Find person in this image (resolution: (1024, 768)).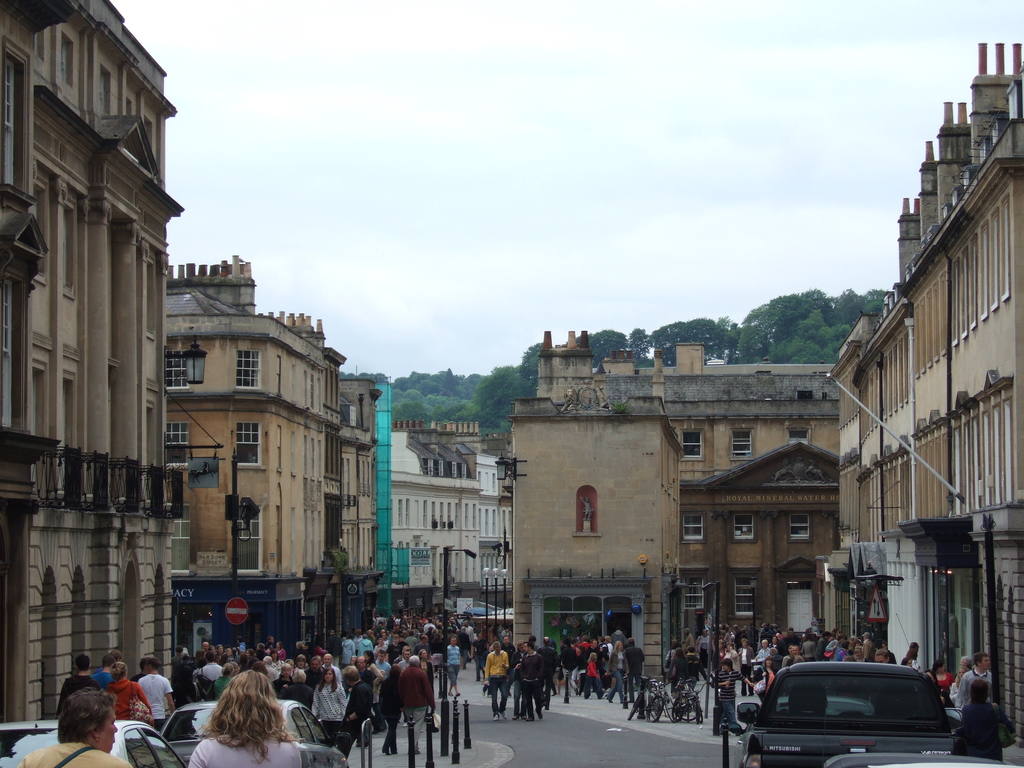
x1=329 y1=662 x2=371 y2=735.
